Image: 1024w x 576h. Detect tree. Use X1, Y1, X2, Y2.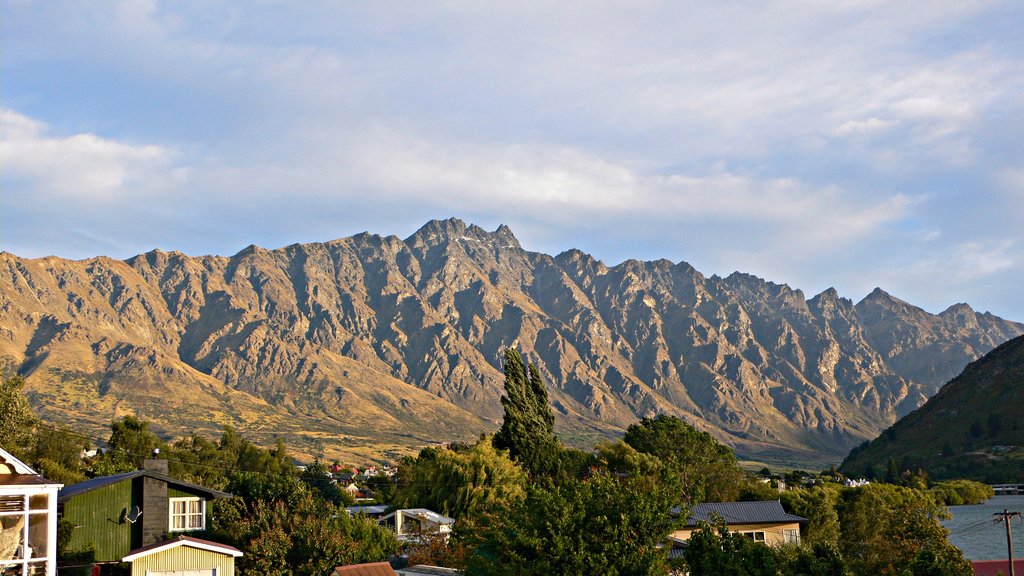
237, 451, 307, 512.
